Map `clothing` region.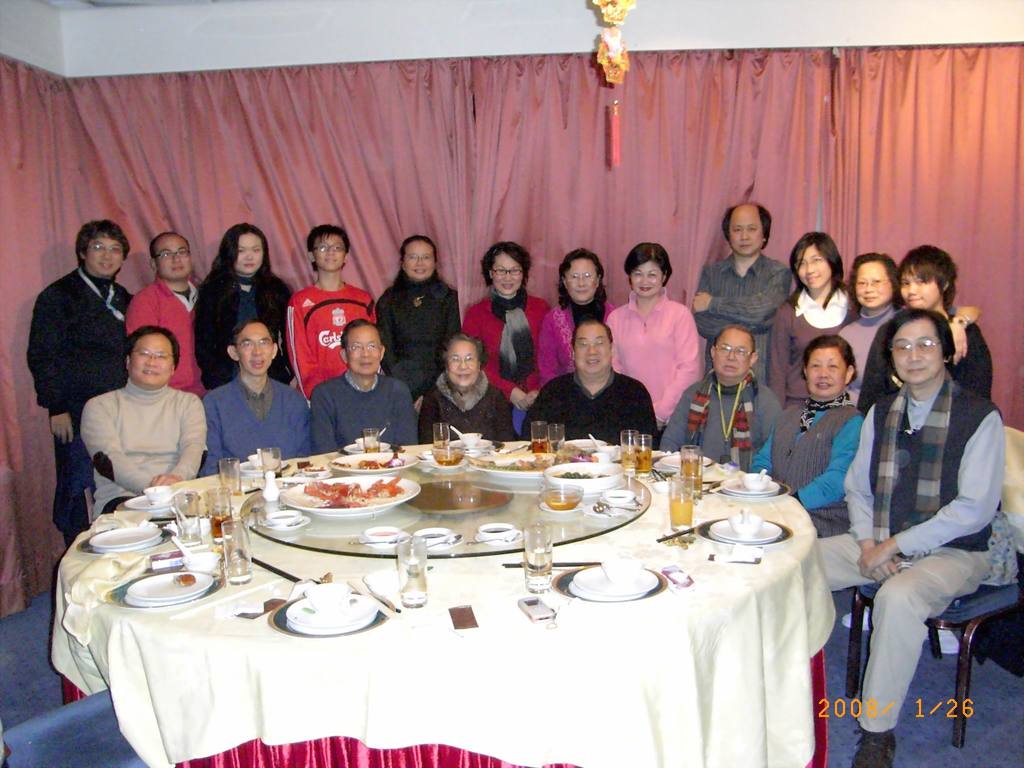
Mapped to pyautogui.locateOnScreen(83, 378, 204, 523).
